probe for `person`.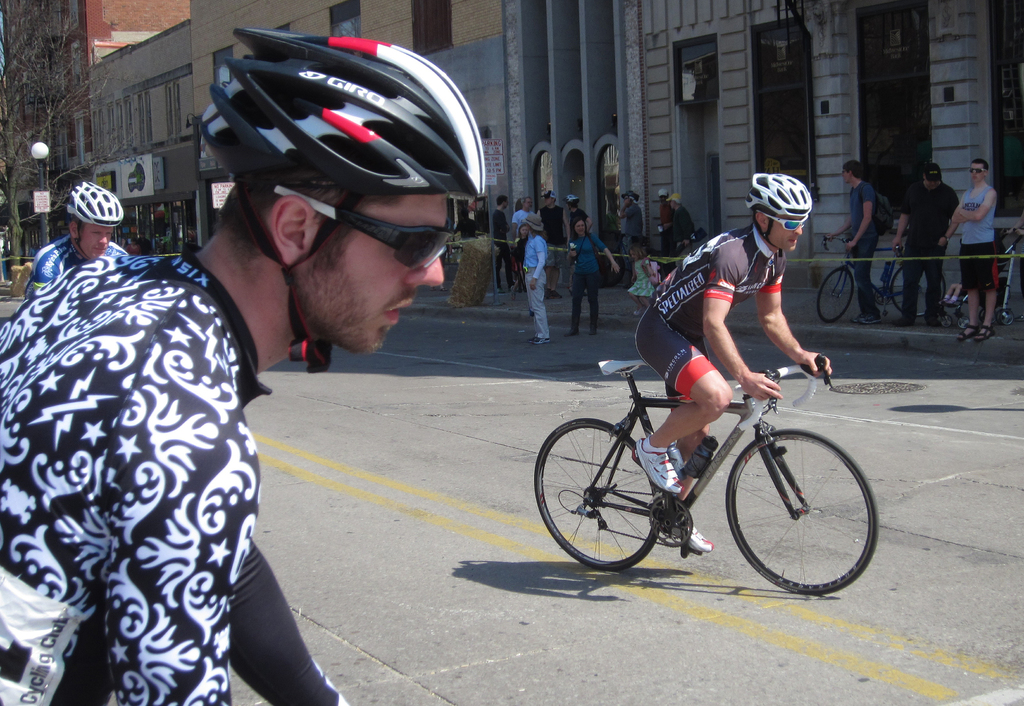
Probe result: {"left": 33, "top": 179, "right": 138, "bottom": 304}.
